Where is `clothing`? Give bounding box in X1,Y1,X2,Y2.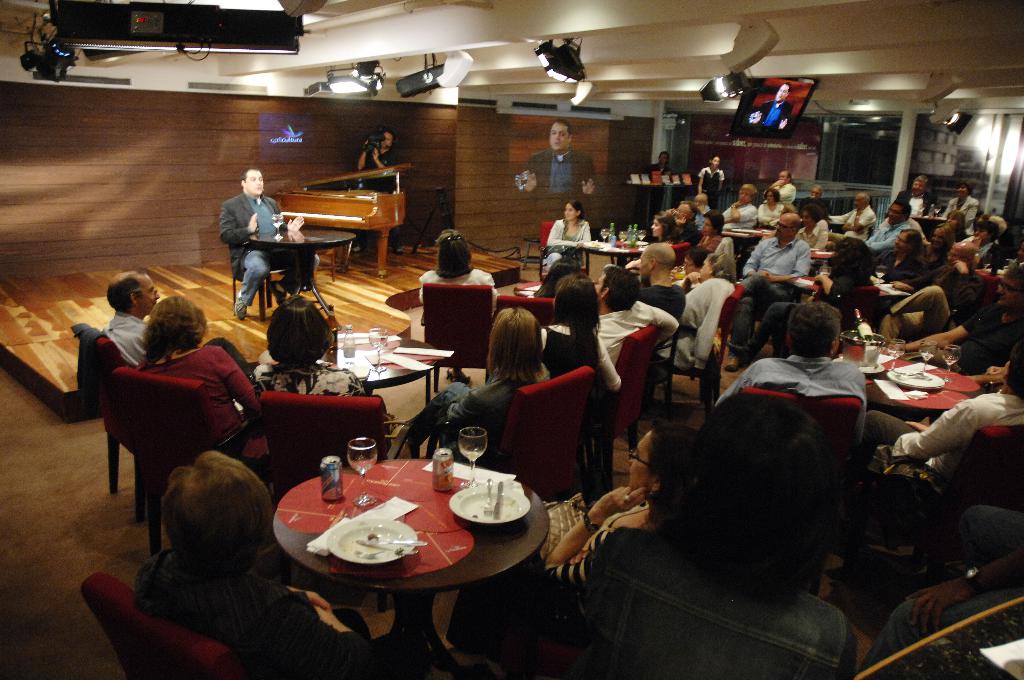
892,185,937,218.
